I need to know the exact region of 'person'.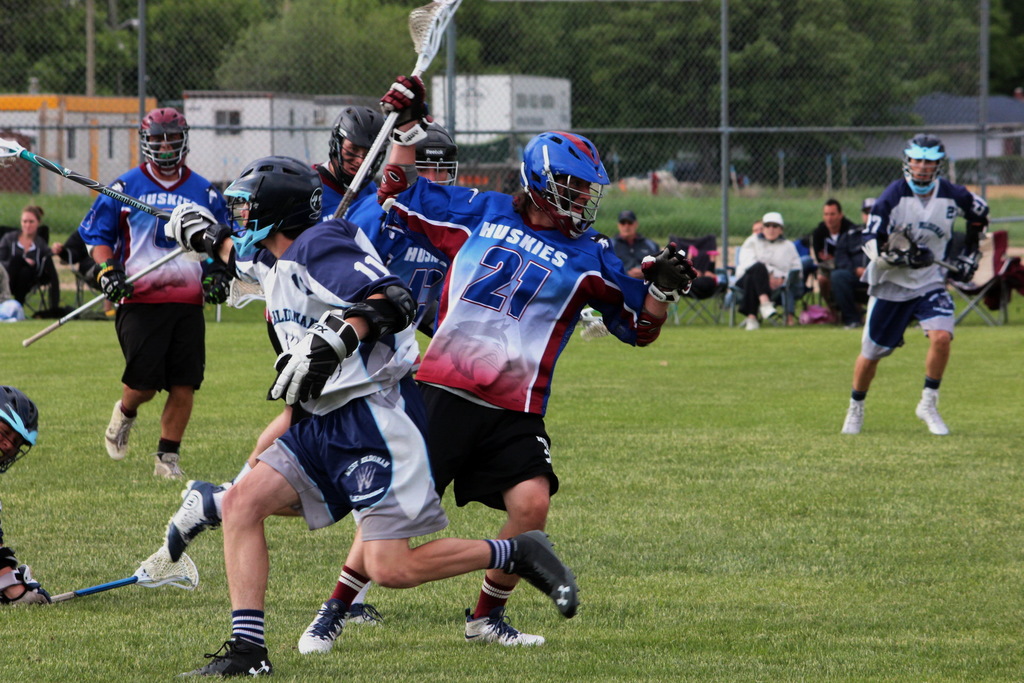
Region: [79, 110, 214, 515].
